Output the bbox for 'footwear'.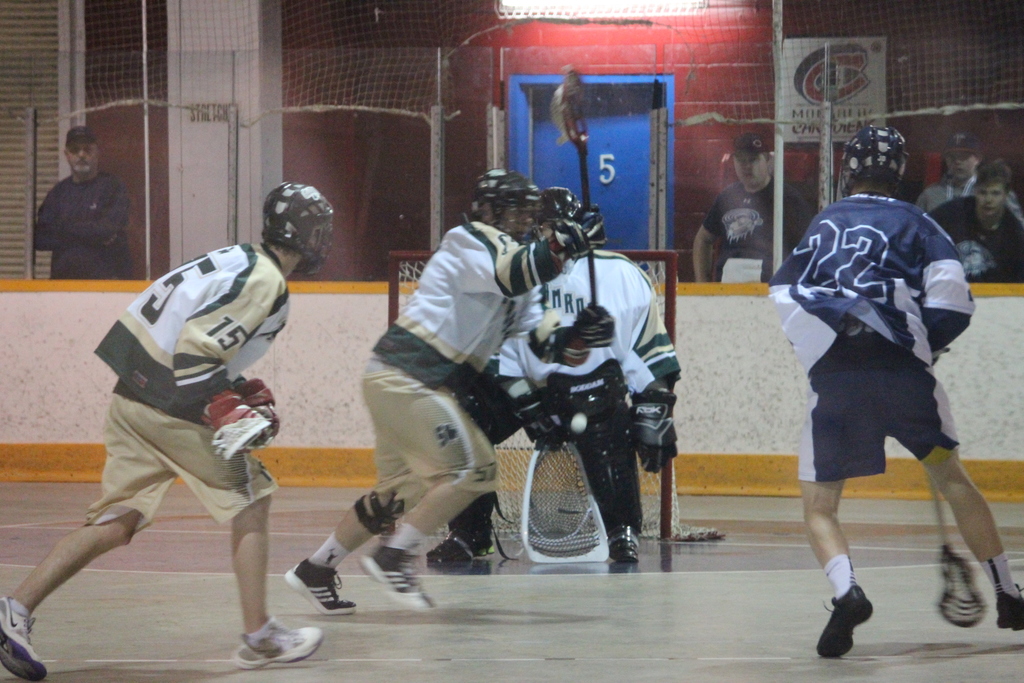
995:581:1023:635.
